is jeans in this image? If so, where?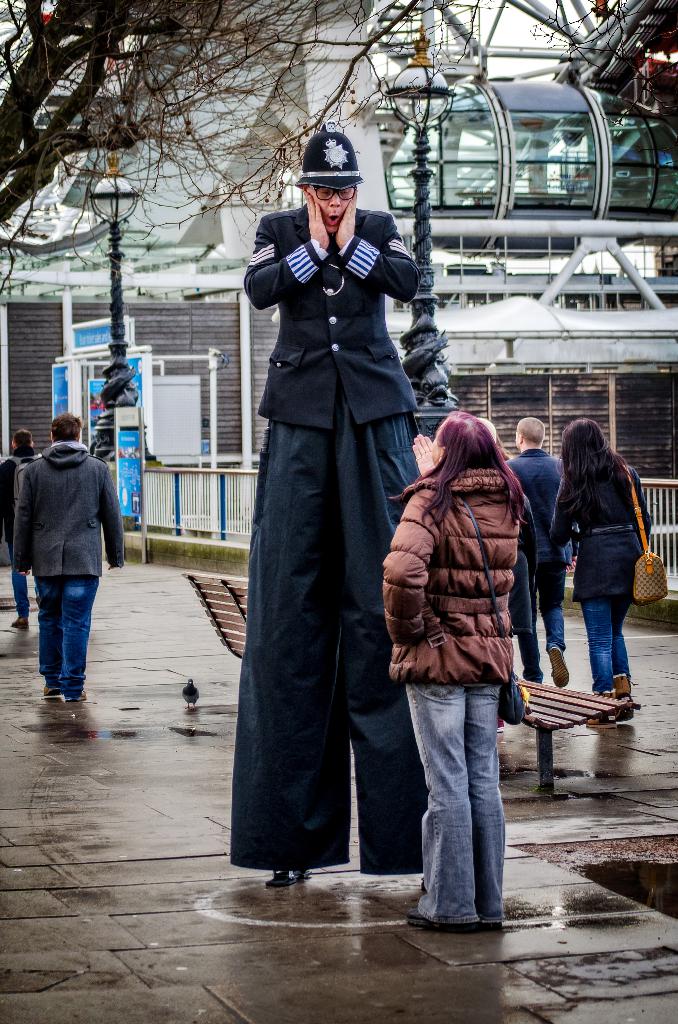
Yes, at locate(517, 568, 567, 685).
